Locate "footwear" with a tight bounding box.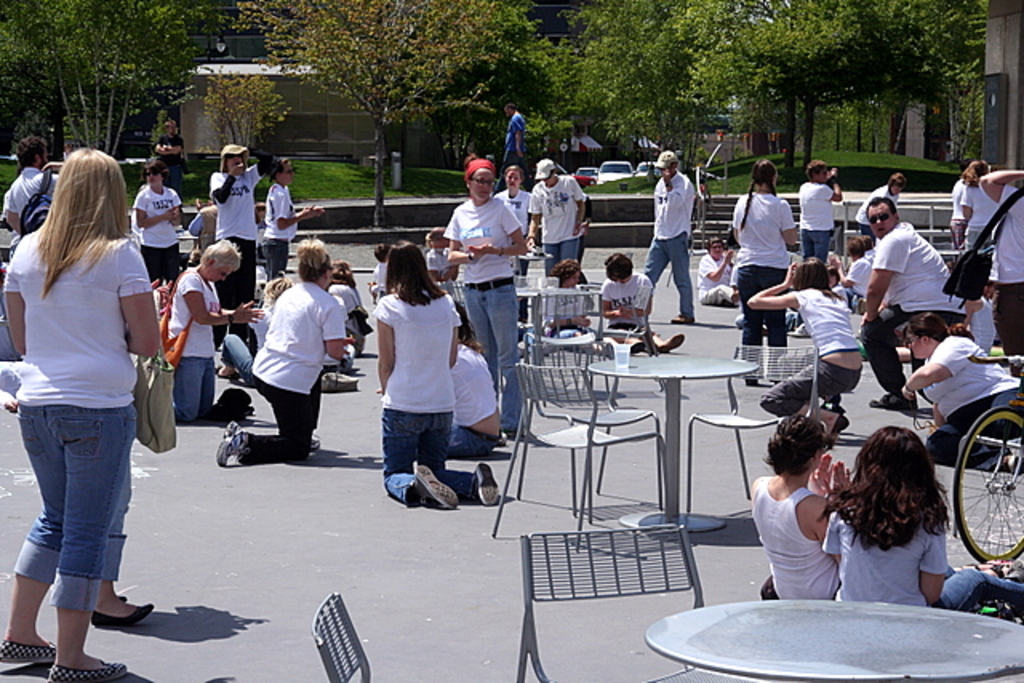
crop(653, 334, 685, 350).
